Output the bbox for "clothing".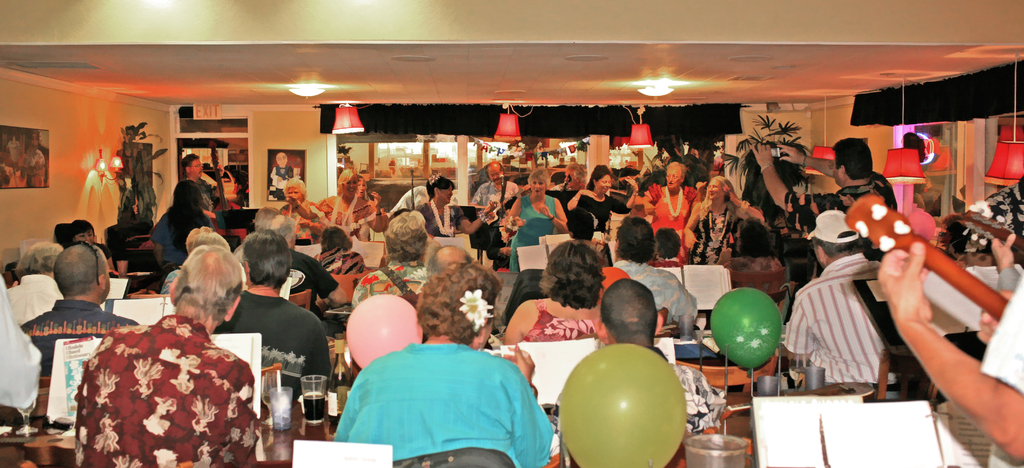
{"left": 648, "top": 255, "right": 680, "bottom": 268}.
